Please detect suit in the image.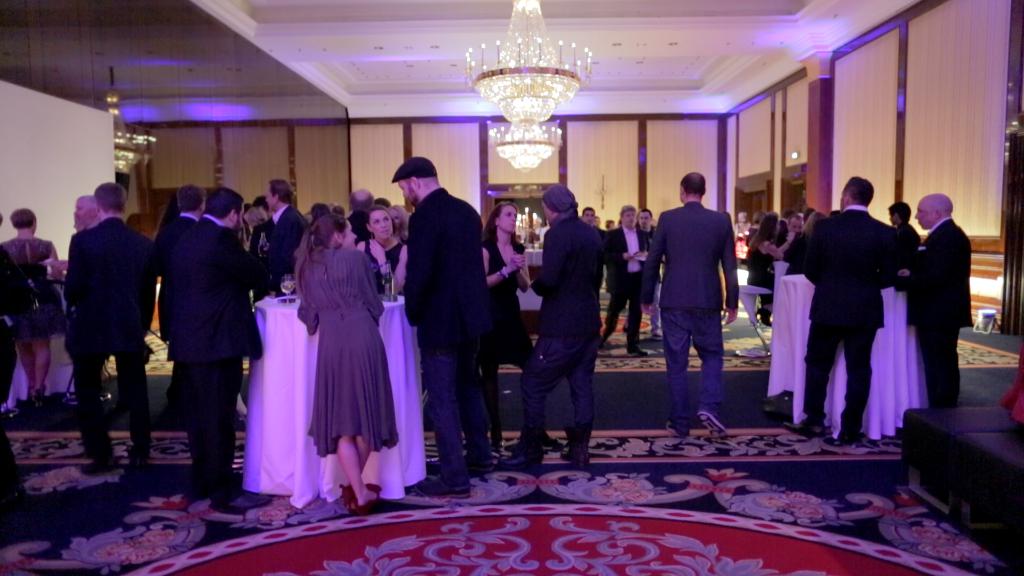
795:204:899:433.
